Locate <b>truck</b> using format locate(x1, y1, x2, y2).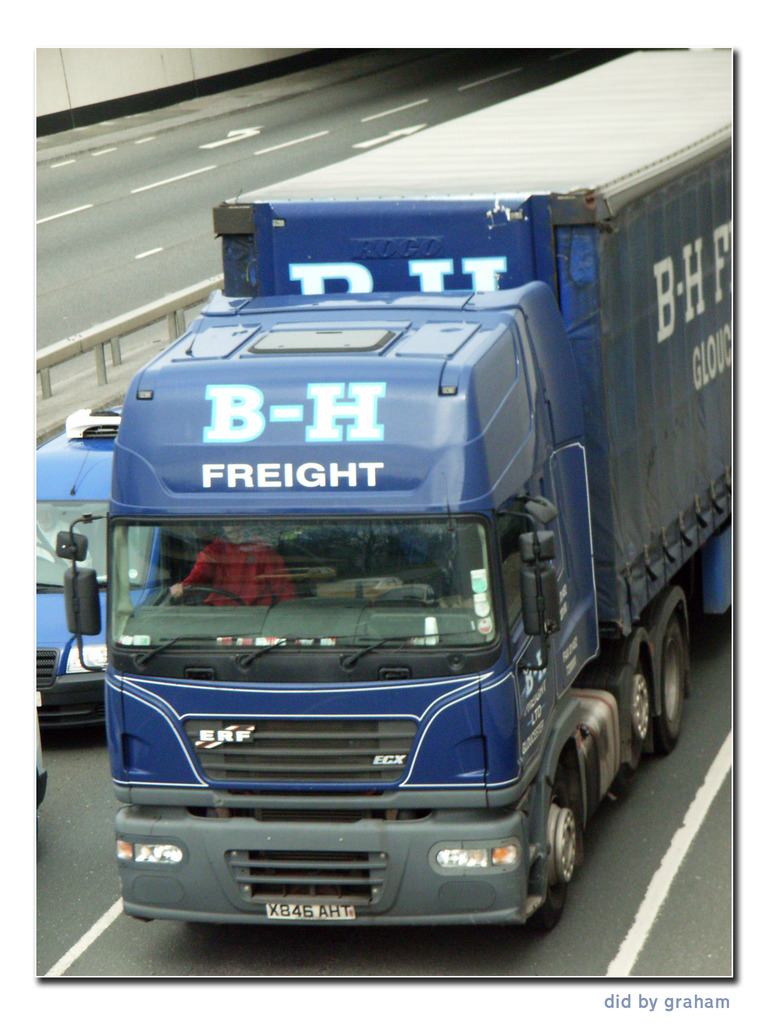
locate(4, 406, 175, 737).
